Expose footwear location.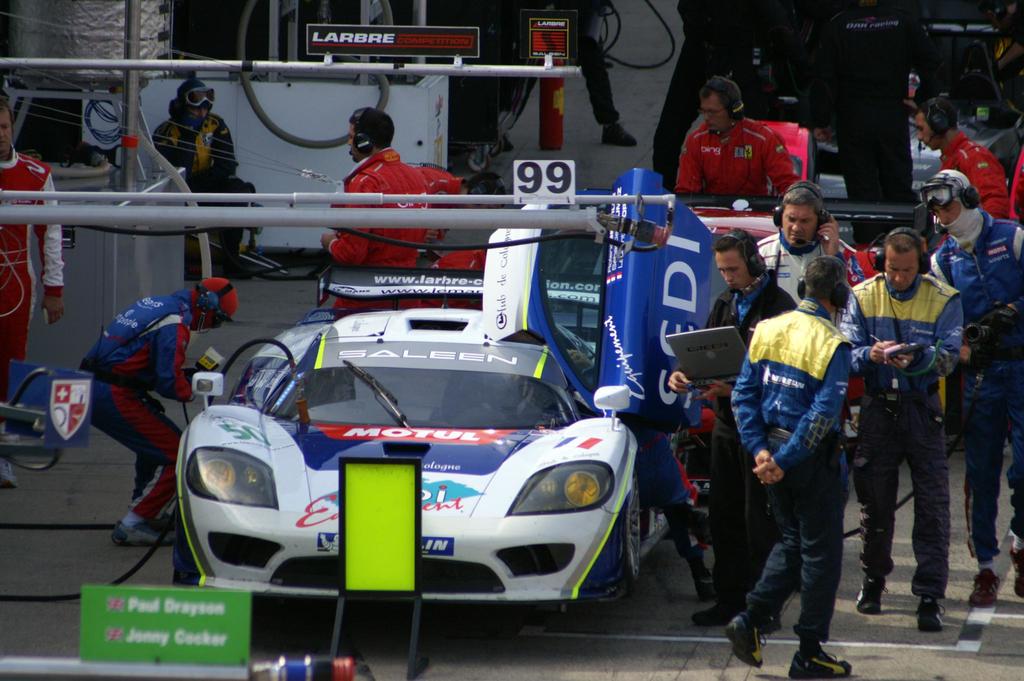
Exposed at [693,597,746,625].
